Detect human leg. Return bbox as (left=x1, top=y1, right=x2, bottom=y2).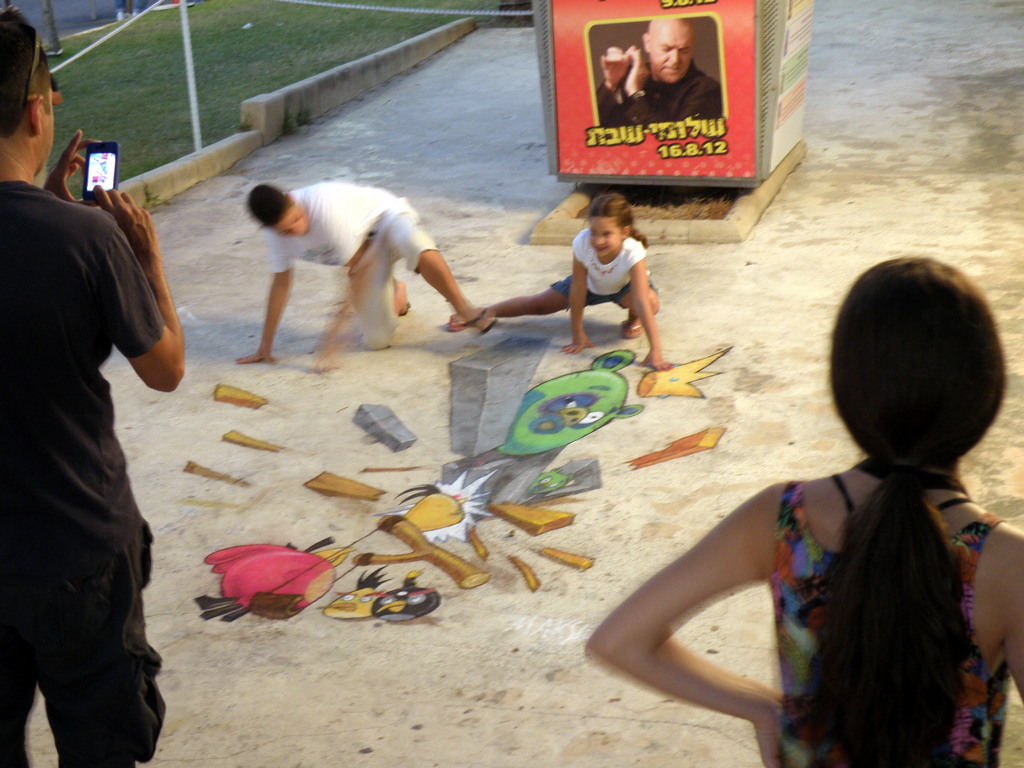
(left=605, top=280, right=662, bottom=332).
